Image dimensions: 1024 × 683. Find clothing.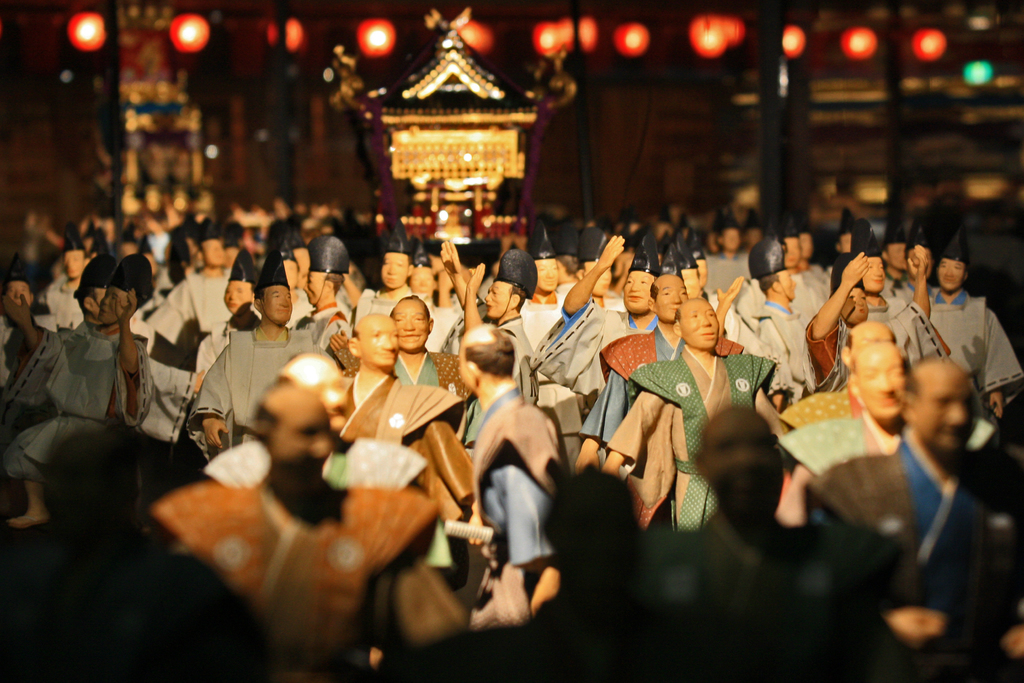
region(924, 294, 1023, 404).
